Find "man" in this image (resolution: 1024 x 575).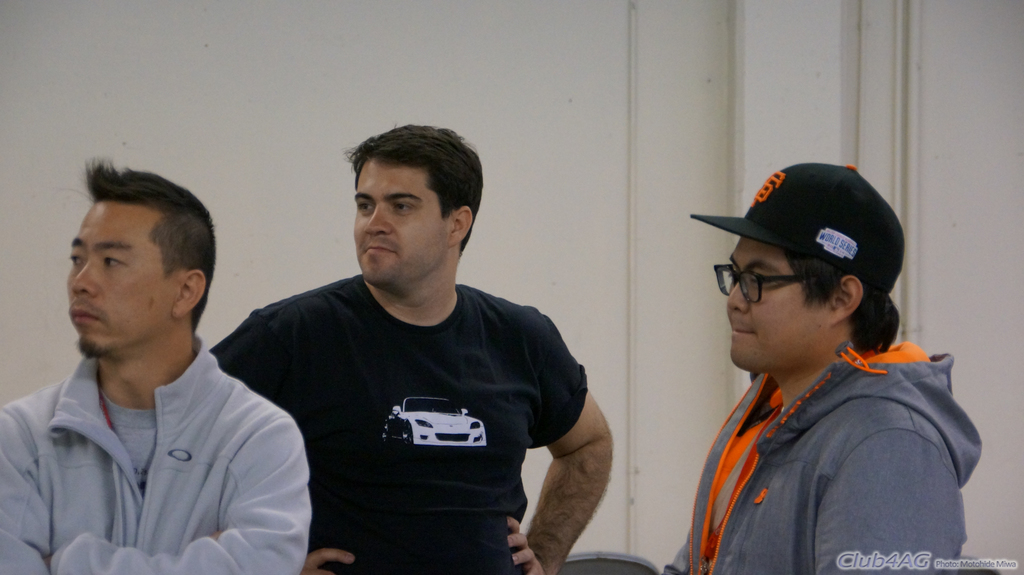
[9, 154, 300, 574].
